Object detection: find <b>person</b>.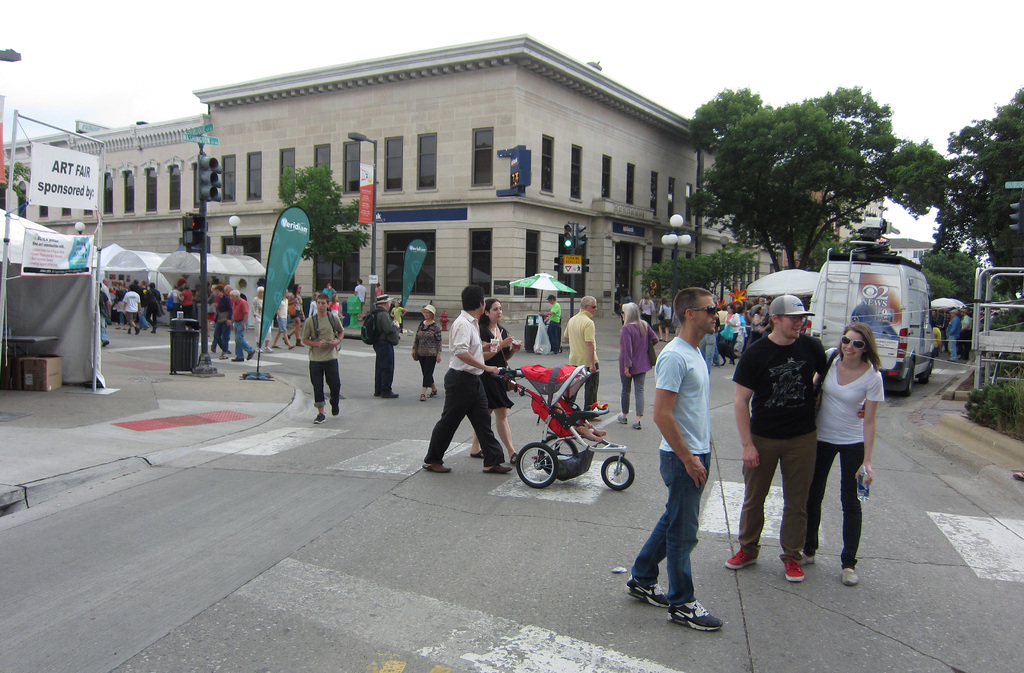
229/291/255/355.
